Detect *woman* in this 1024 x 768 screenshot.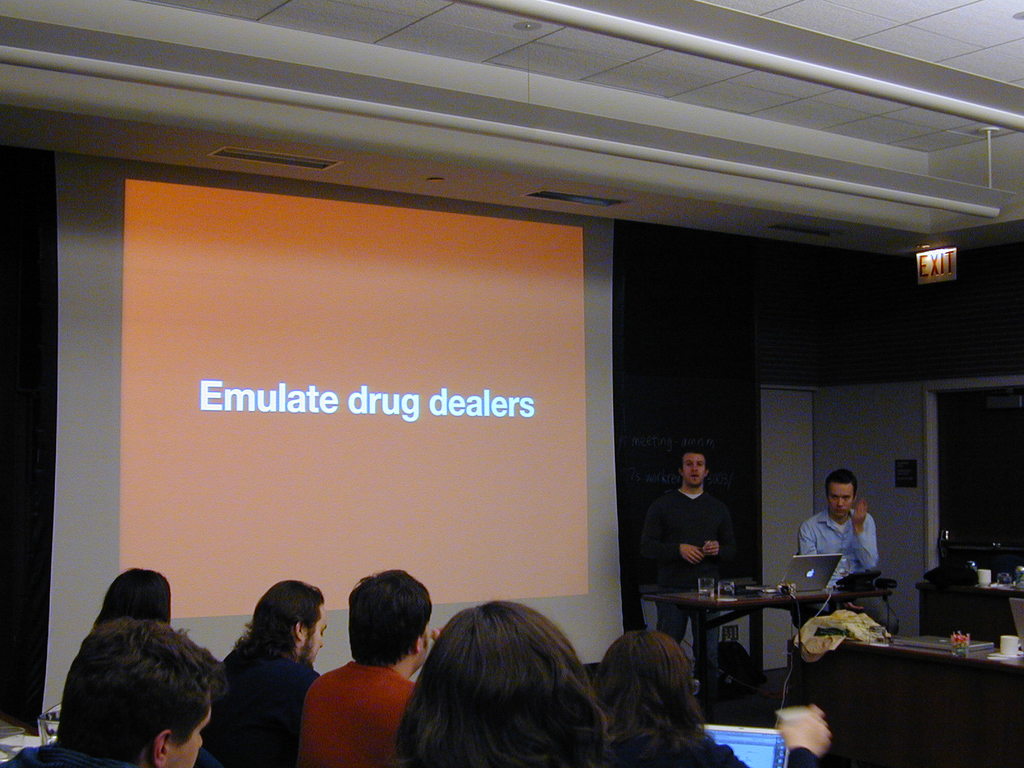
Detection: region(88, 566, 196, 638).
